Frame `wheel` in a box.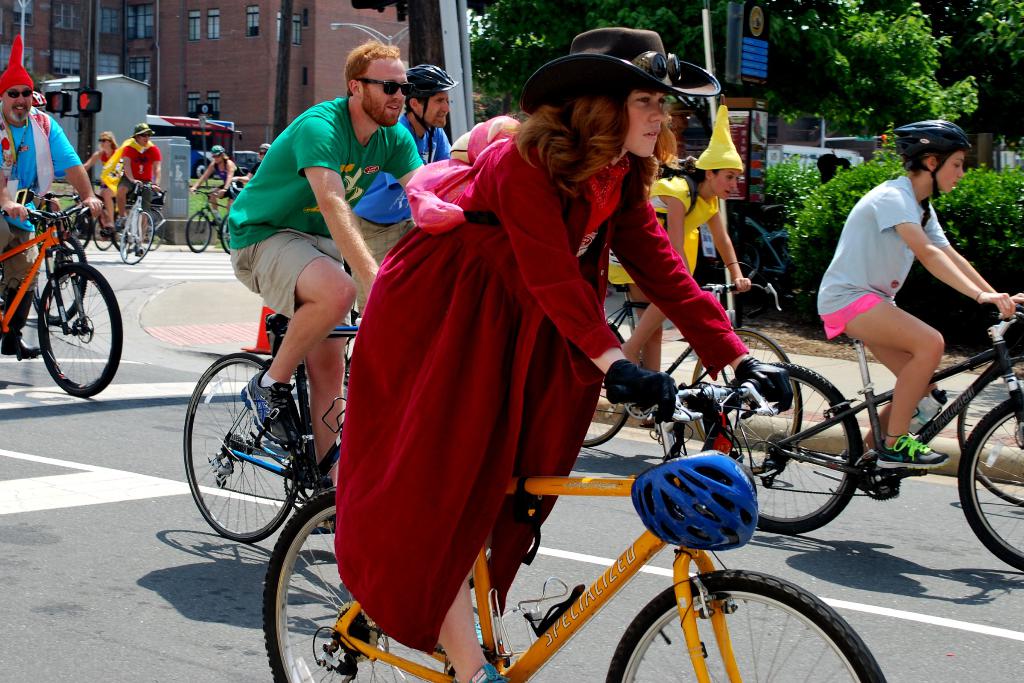
[x1=583, y1=319, x2=628, y2=448].
